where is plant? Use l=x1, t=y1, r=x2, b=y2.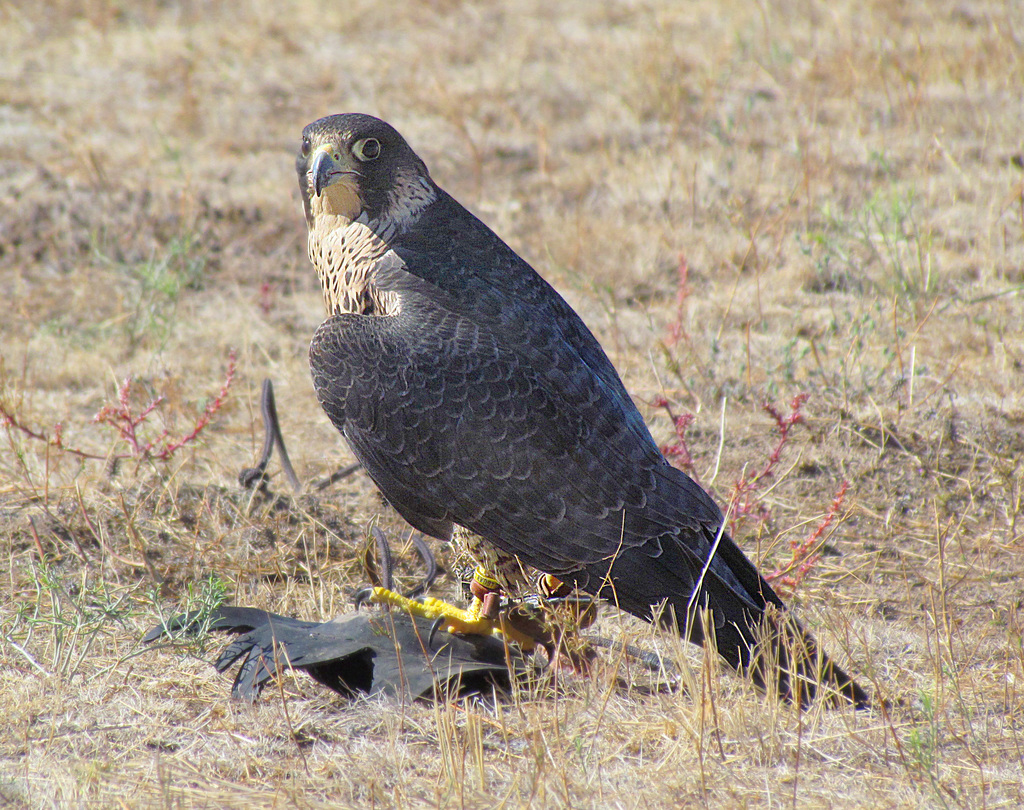
l=129, t=569, r=214, b=661.
